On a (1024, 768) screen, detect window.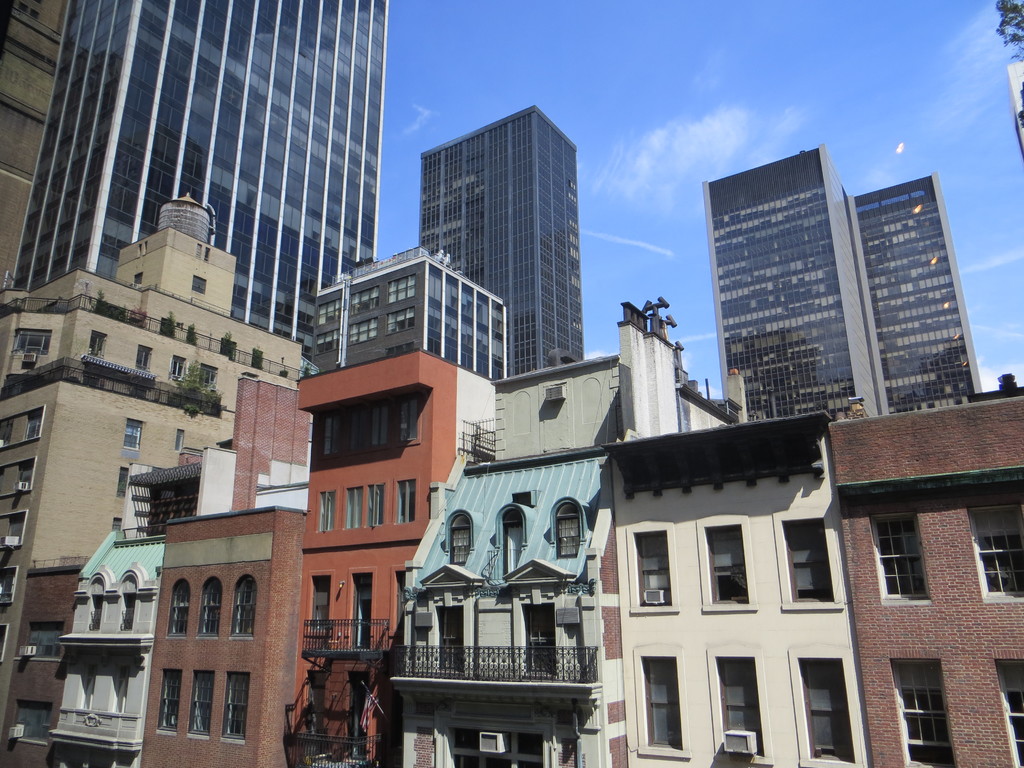
crop(970, 506, 1023, 594).
